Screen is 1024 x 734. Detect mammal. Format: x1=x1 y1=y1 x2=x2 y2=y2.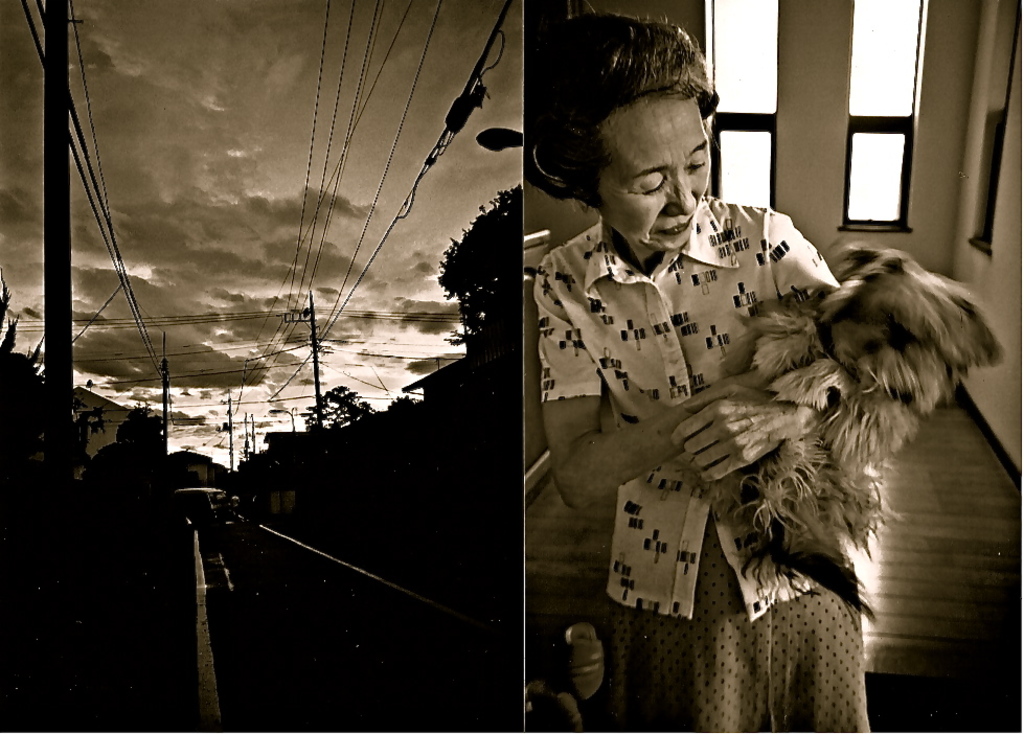
x1=526 y1=10 x2=839 y2=728.
